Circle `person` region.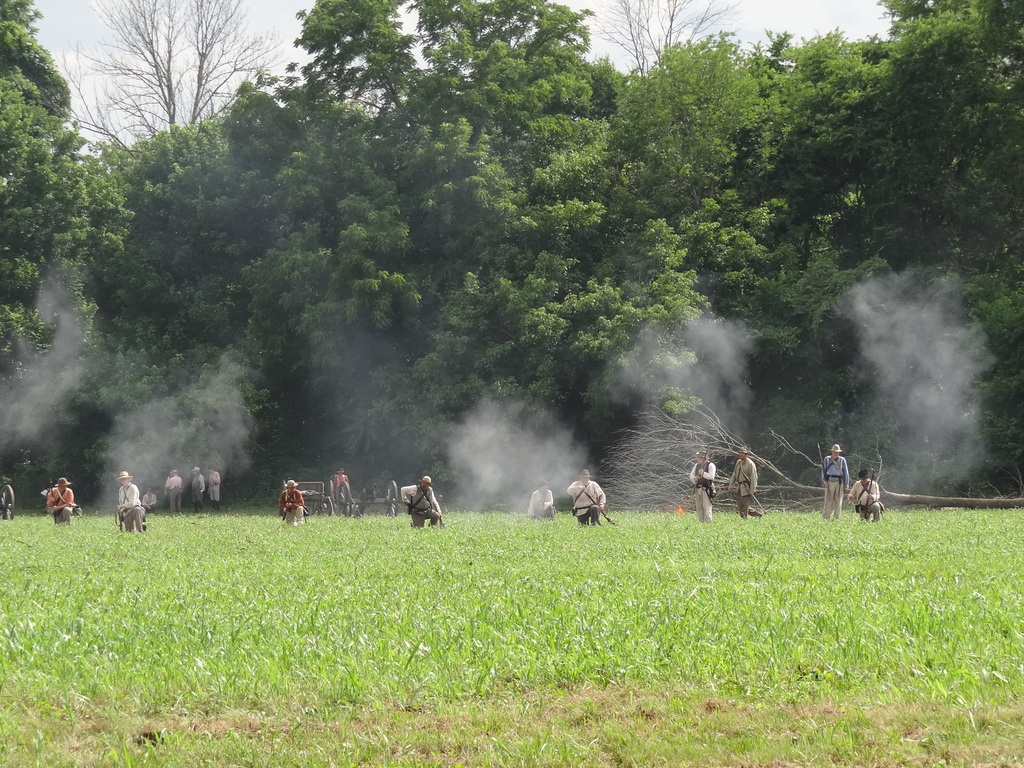
Region: detection(46, 477, 74, 520).
